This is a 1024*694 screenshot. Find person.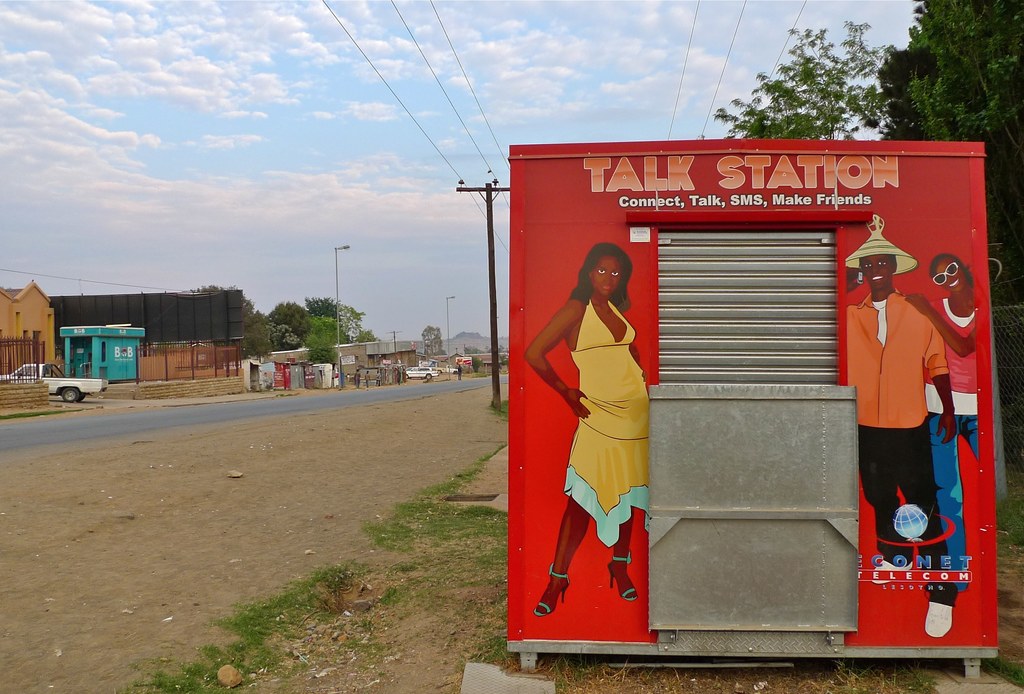
Bounding box: bbox=[845, 254, 959, 638].
